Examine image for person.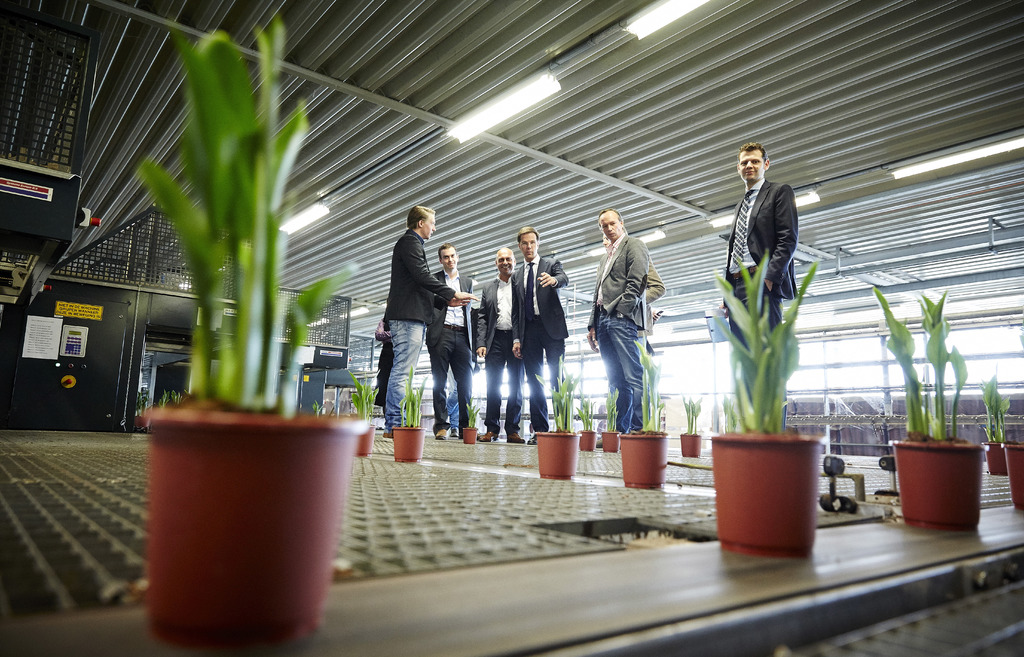
Examination result: locate(474, 248, 527, 441).
